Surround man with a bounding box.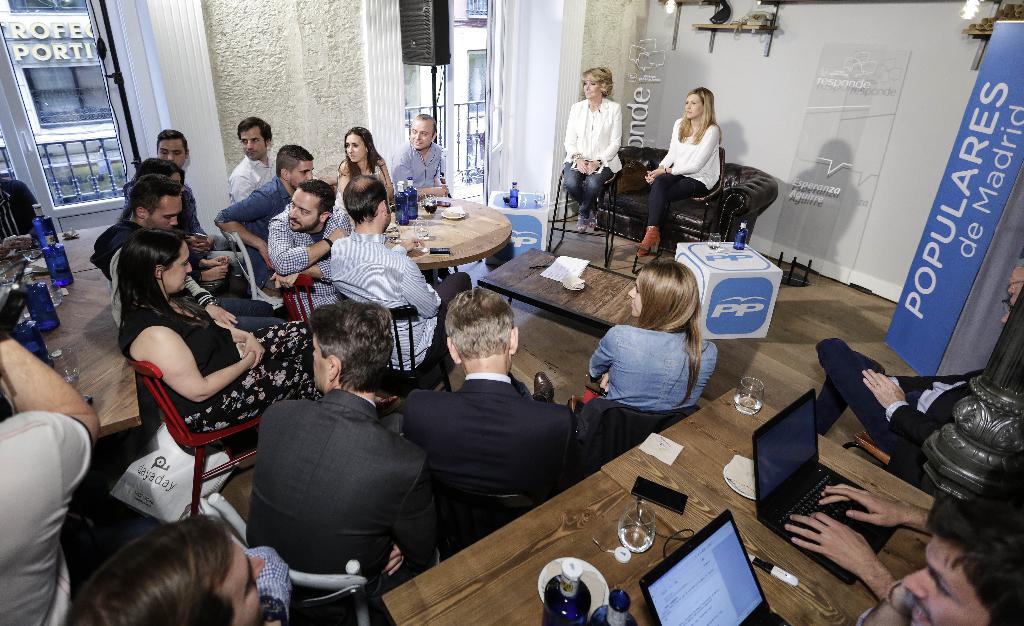
box(859, 497, 1023, 625).
